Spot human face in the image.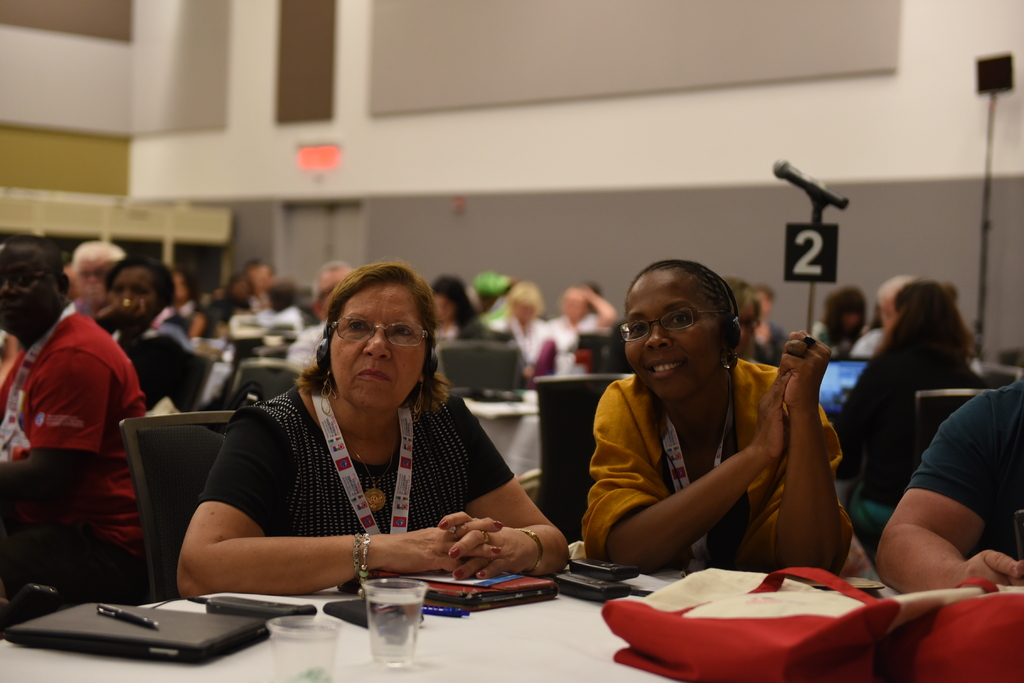
human face found at <bbox>115, 260, 163, 325</bbox>.
